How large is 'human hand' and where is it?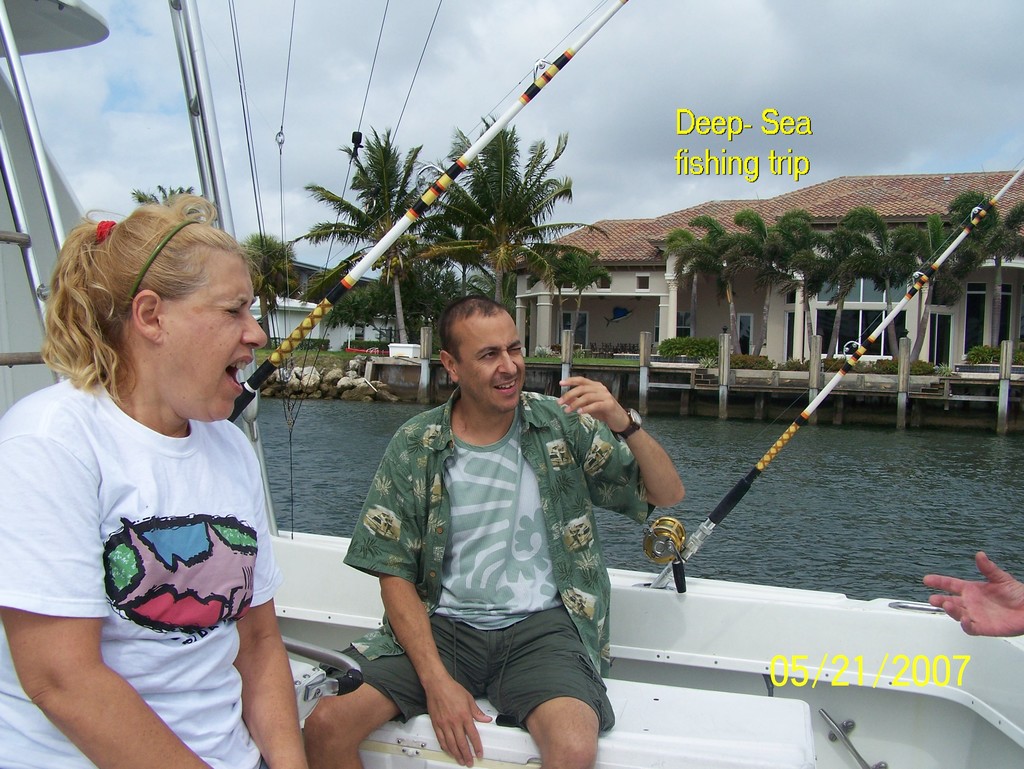
Bounding box: BBox(425, 677, 494, 768).
